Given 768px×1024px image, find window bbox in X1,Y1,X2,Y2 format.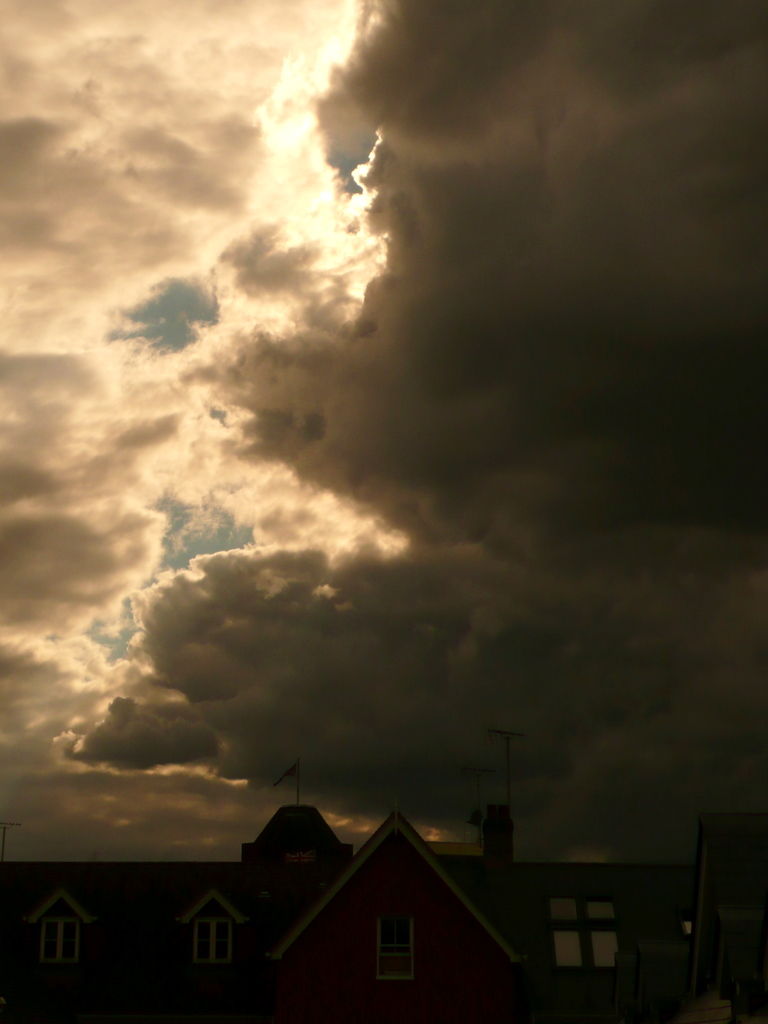
37,917,79,963.
